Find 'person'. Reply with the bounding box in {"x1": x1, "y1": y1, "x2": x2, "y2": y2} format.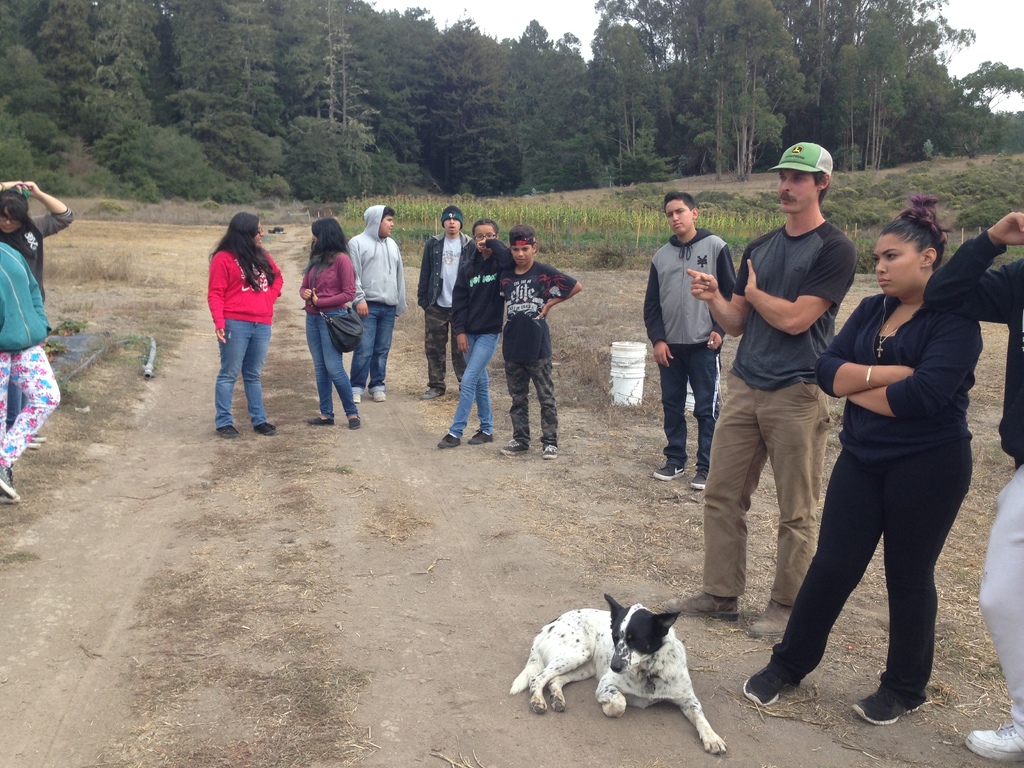
{"x1": 645, "y1": 186, "x2": 739, "y2": 488}.
